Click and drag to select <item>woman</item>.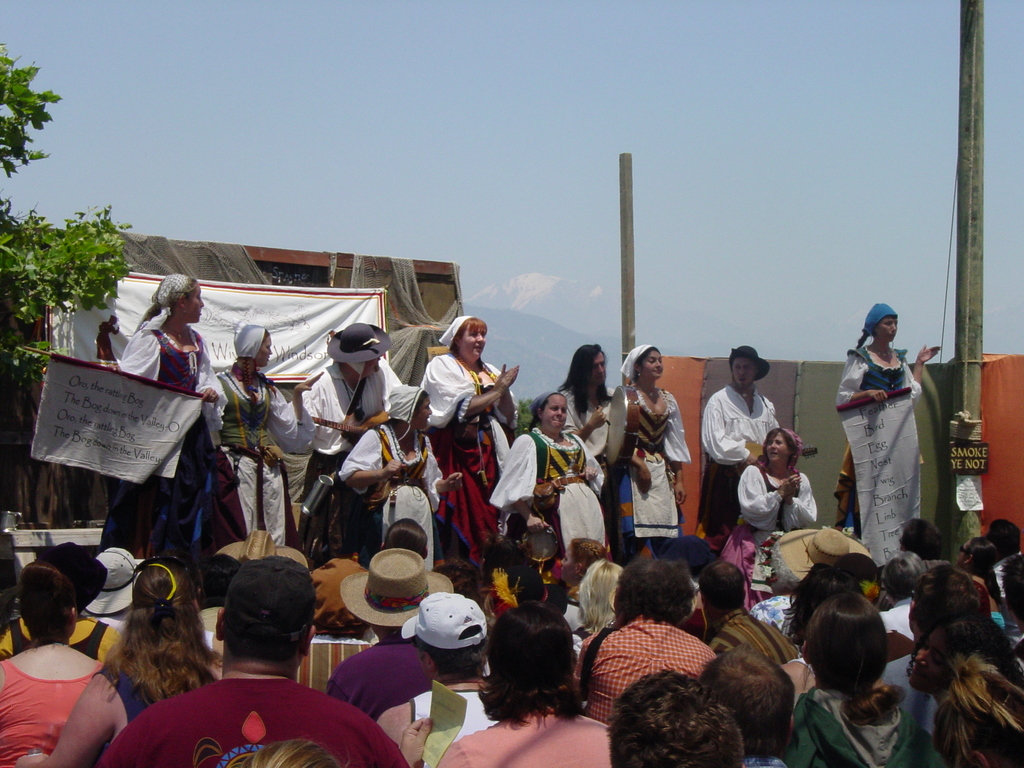
Selection: {"left": 212, "top": 323, "right": 314, "bottom": 548}.
